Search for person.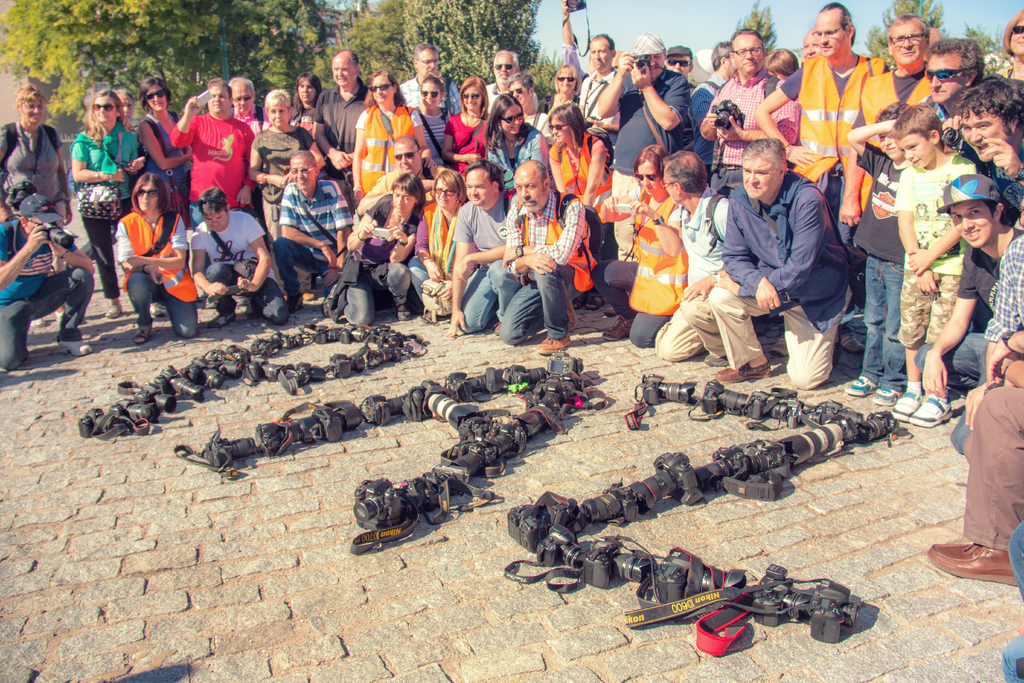
Found at (left=271, top=149, right=353, bottom=314).
